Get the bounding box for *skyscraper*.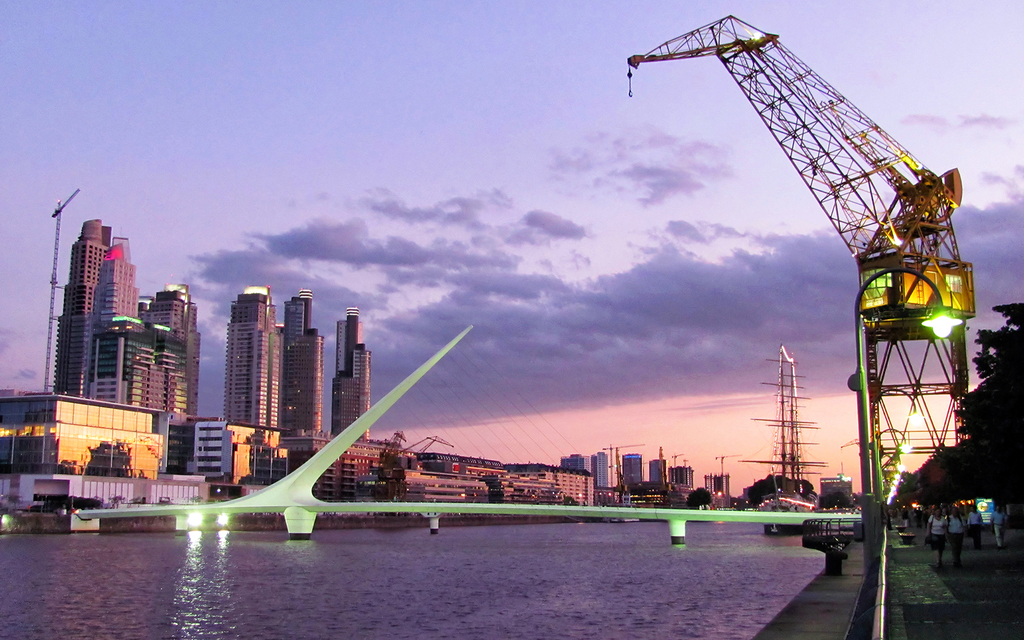
[x1=335, y1=348, x2=373, y2=445].
